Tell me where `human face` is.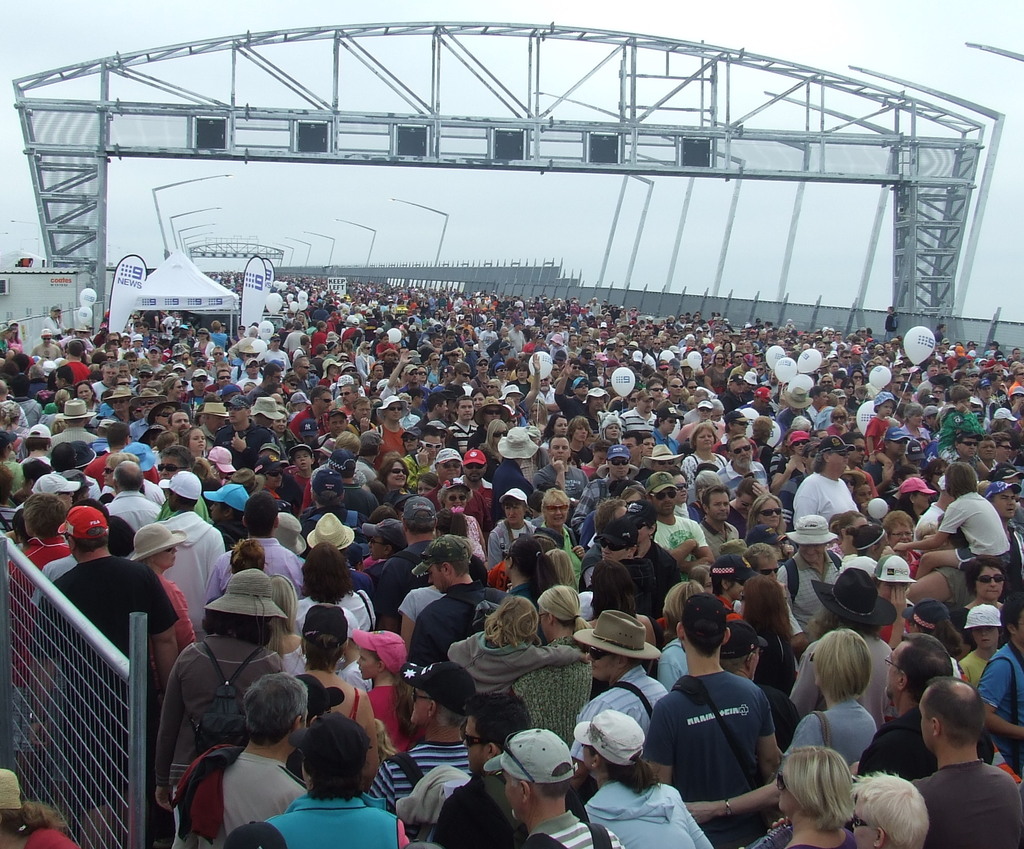
`human face` is at <region>42, 336, 52, 343</region>.
